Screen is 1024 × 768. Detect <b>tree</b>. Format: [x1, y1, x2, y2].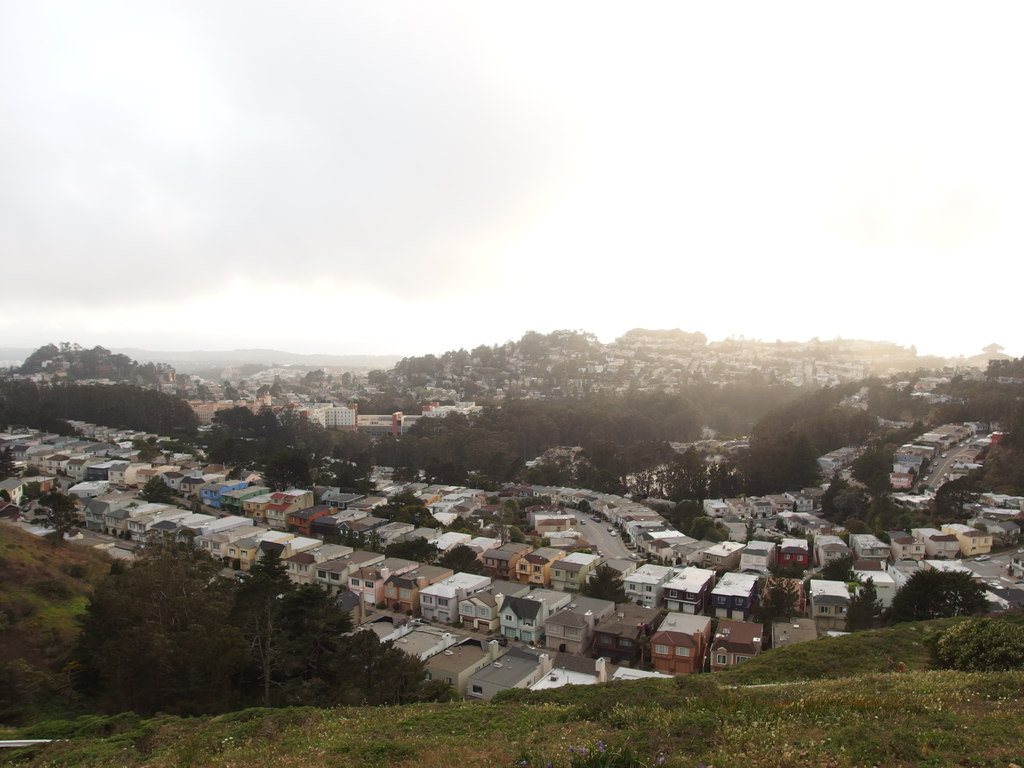
[387, 536, 440, 563].
